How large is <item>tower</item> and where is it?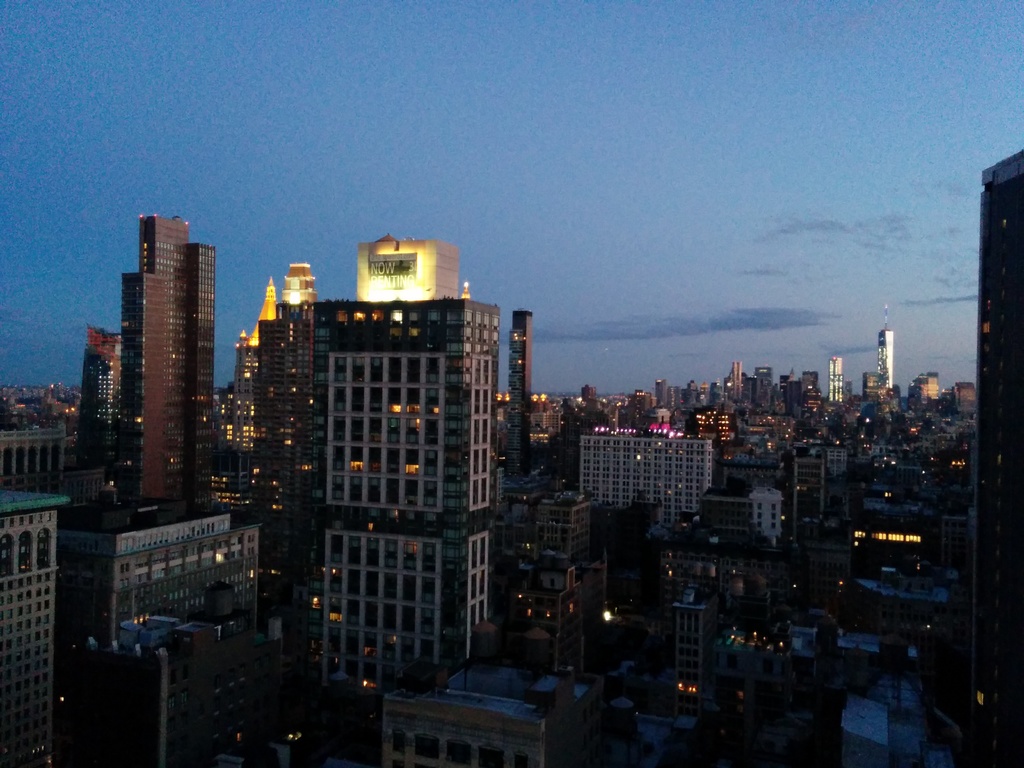
Bounding box: [x1=0, y1=388, x2=67, y2=495].
